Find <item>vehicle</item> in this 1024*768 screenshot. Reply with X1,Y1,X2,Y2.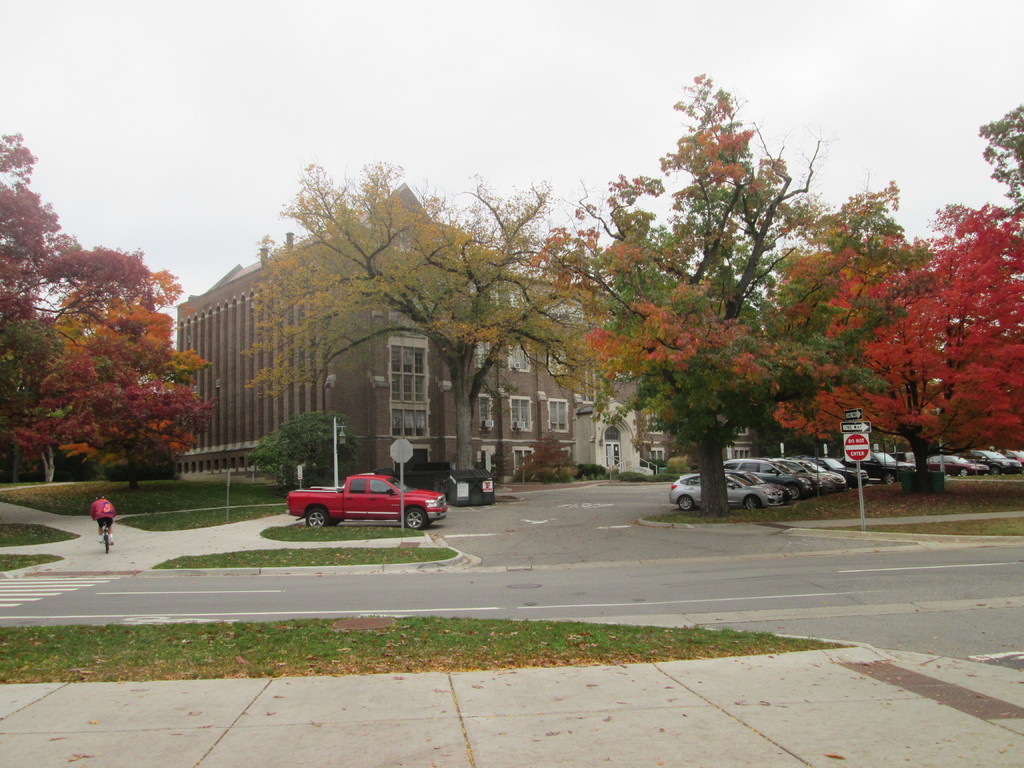
99,520,112,554.
